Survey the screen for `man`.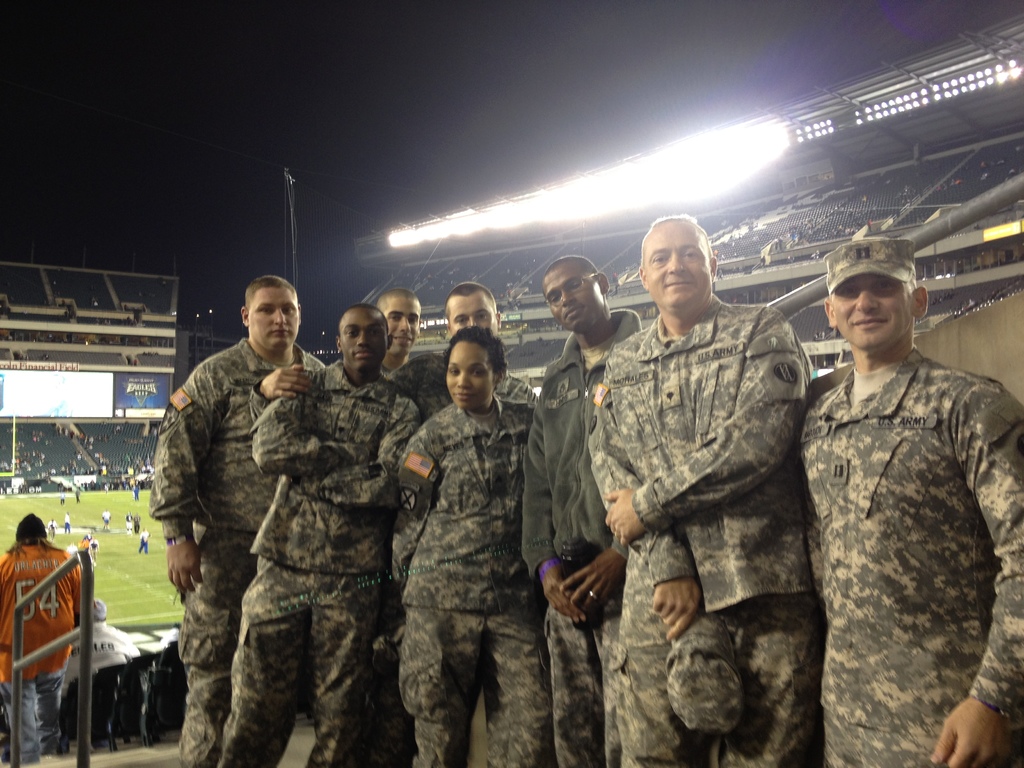
Survey found: {"x1": 781, "y1": 236, "x2": 1023, "y2": 767}.
